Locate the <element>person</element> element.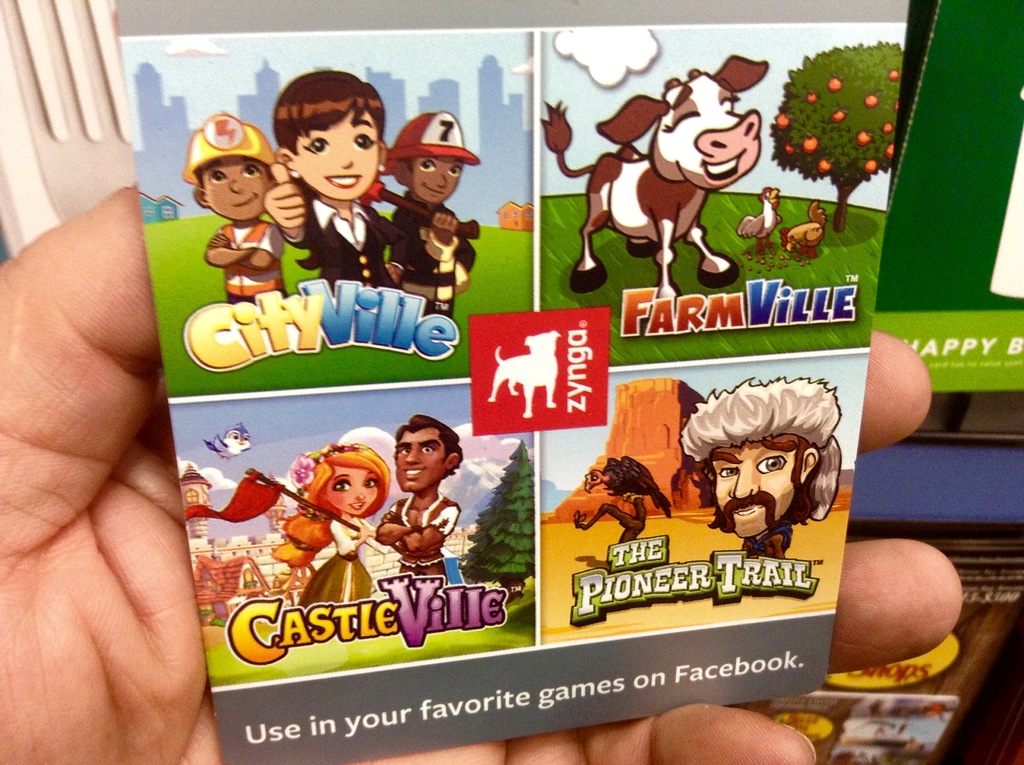
Element bbox: box=[0, 181, 963, 764].
